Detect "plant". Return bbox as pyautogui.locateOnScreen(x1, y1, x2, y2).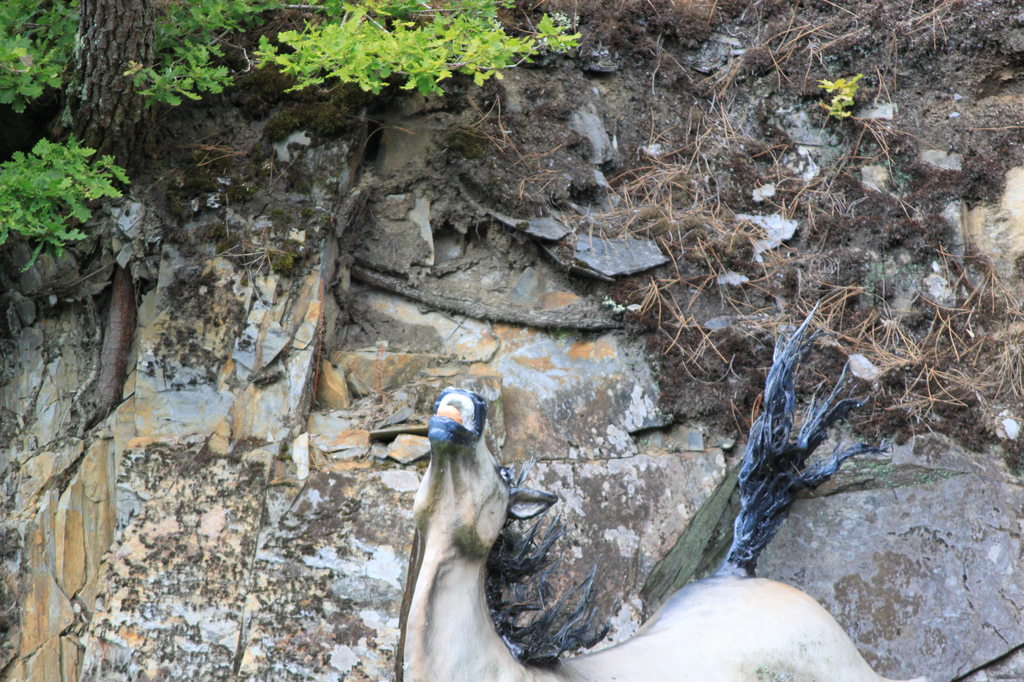
pyautogui.locateOnScreen(0, 128, 136, 266).
